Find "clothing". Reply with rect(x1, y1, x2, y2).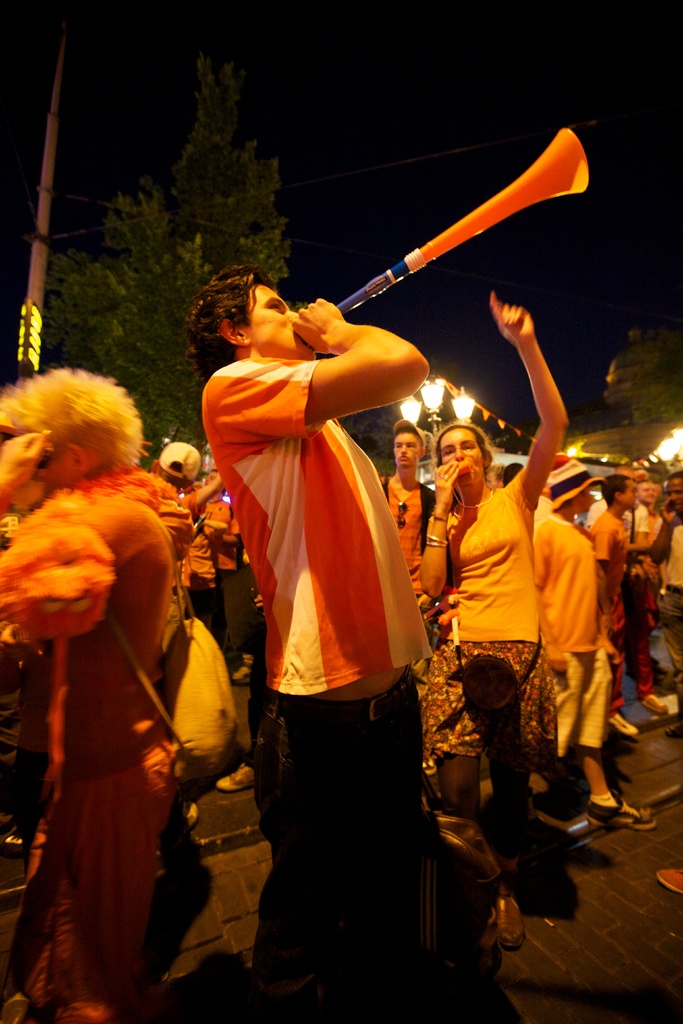
rect(12, 633, 59, 881).
